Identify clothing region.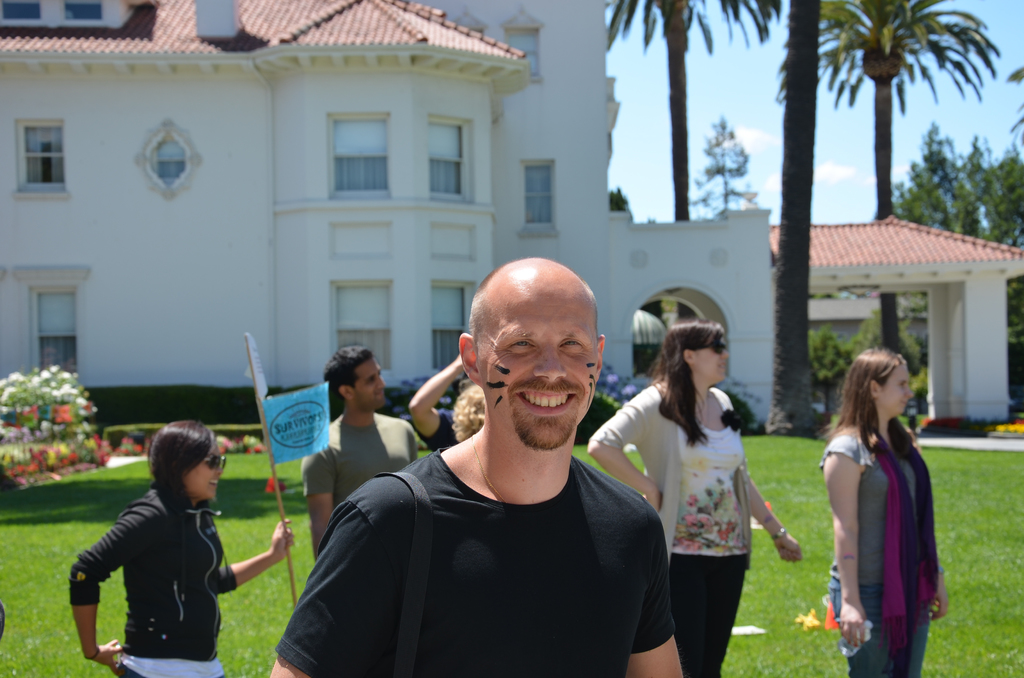
Region: [292,445,675,677].
